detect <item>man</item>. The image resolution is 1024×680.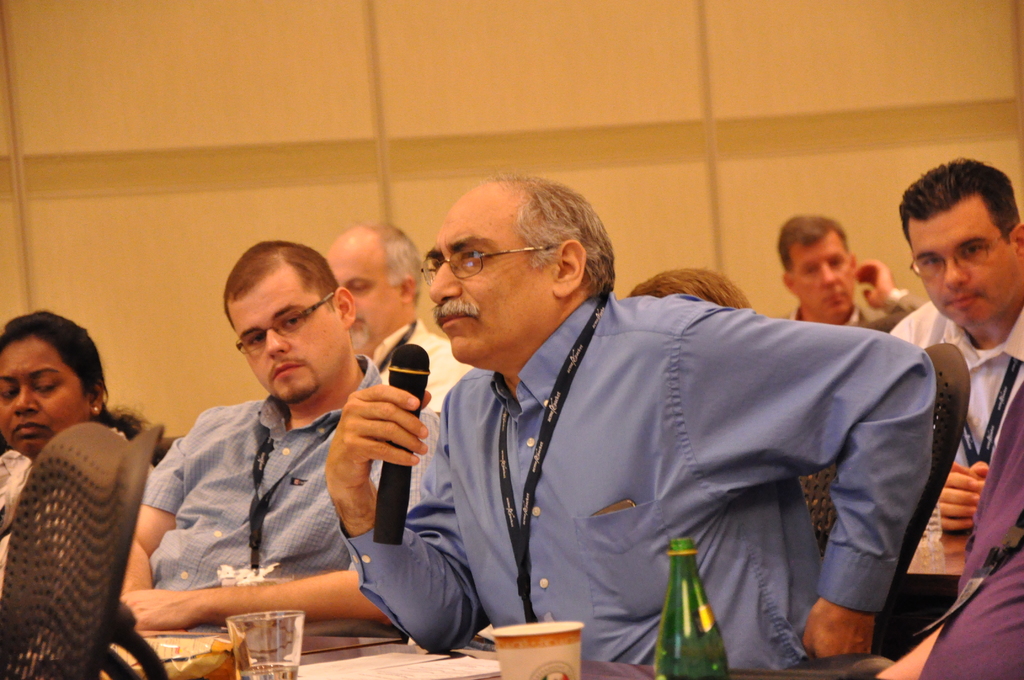
<region>888, 152, 1023, 535</region>.
